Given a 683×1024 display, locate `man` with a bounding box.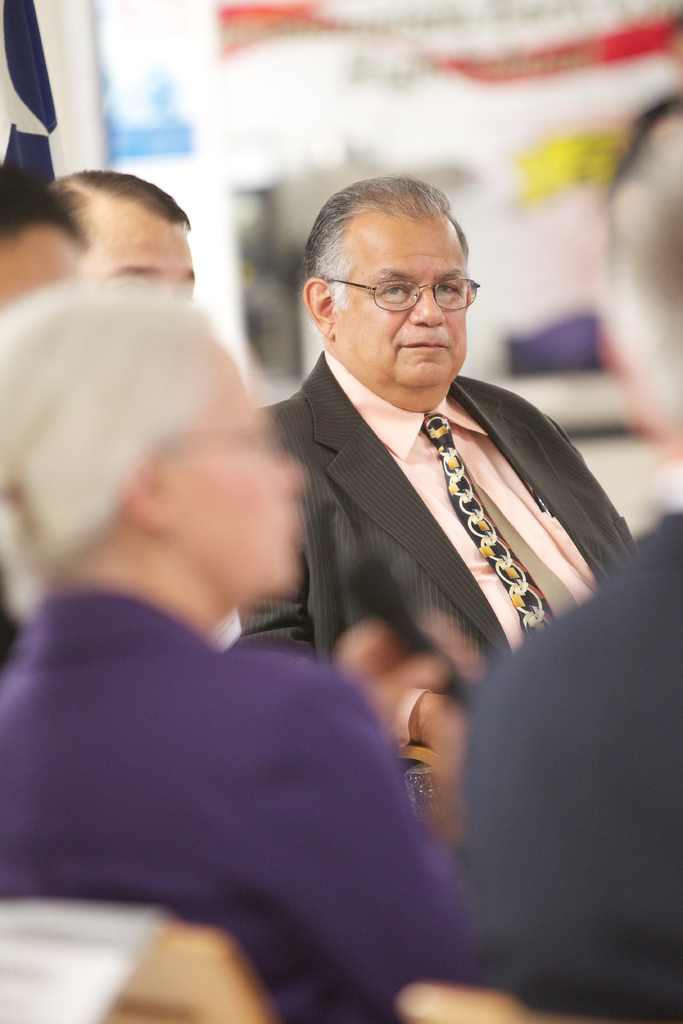
Located: 40, 165, 197, 287.
